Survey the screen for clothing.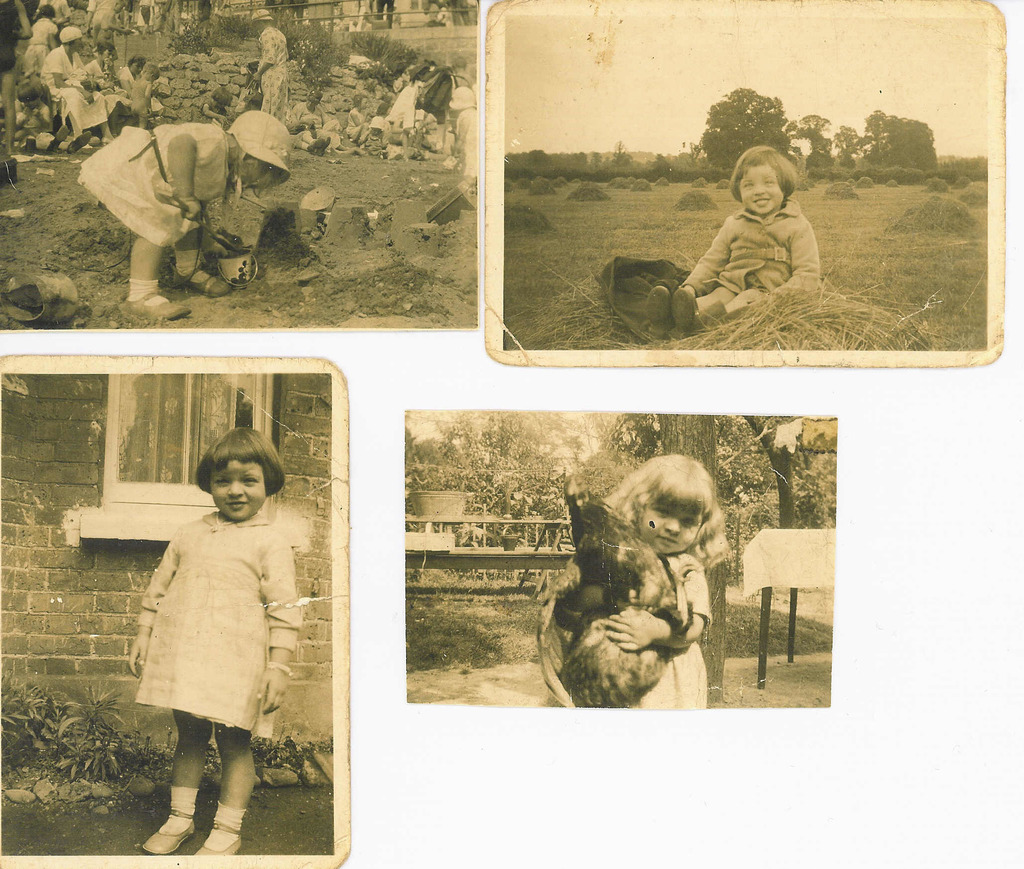
Survey found: x1=453, y1=106, x2=474, y2=179.
